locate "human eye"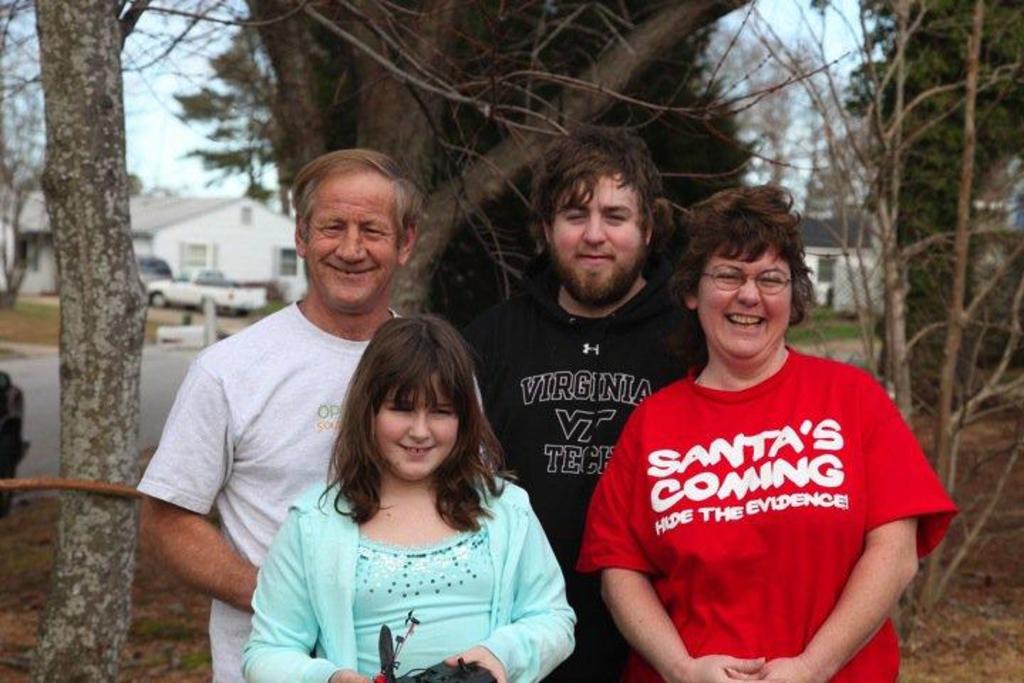
[left=604, top=212, right=627, bottom=223]
